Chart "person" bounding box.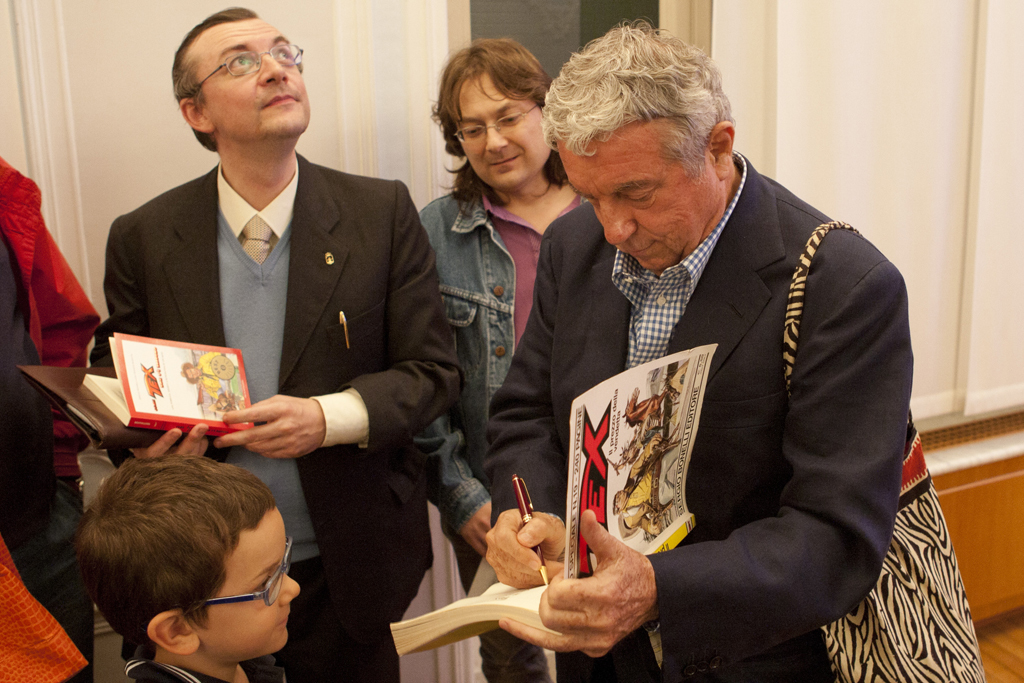
Charted: select_region(76, 449, 302, 682).
